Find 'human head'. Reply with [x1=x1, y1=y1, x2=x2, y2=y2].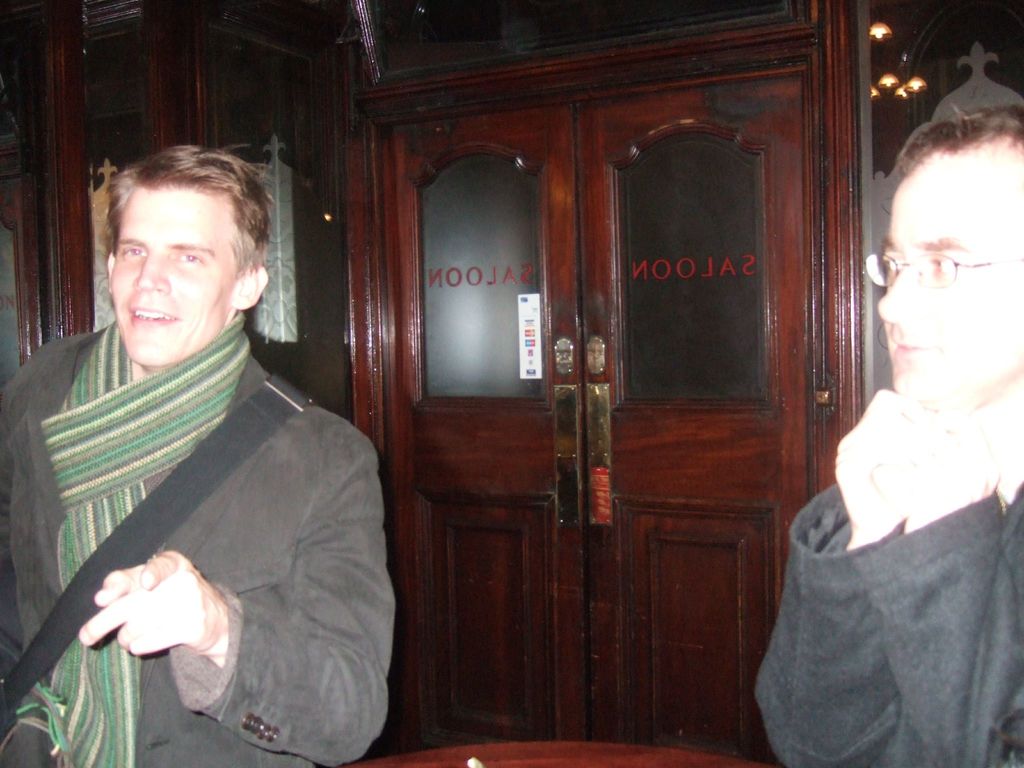
[x1=90, y1=142, x2=272, y2=368].
